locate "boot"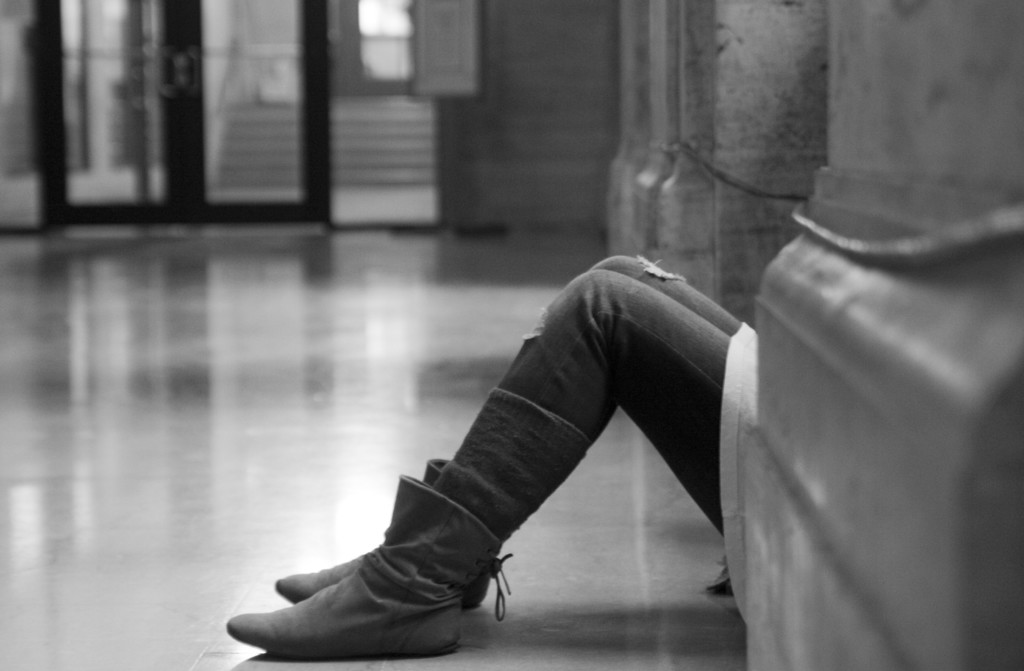
280,452,509,613
